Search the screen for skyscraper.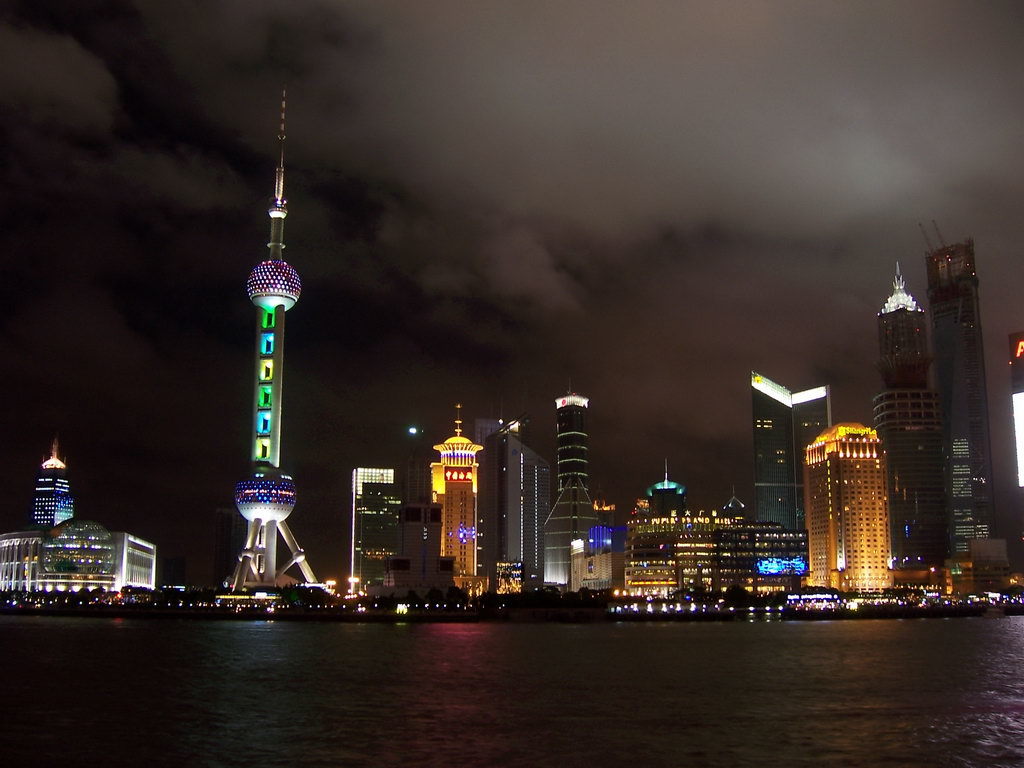
Found at 869/259/951/597.
